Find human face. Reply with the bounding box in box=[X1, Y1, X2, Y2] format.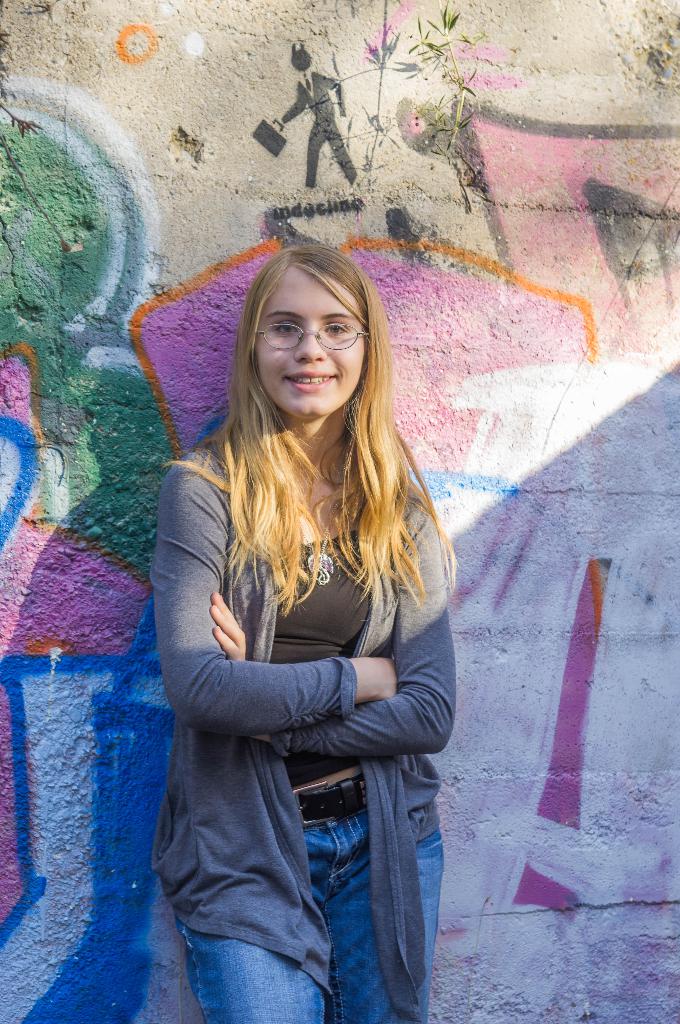
box=[259, 264, 363, 416].
